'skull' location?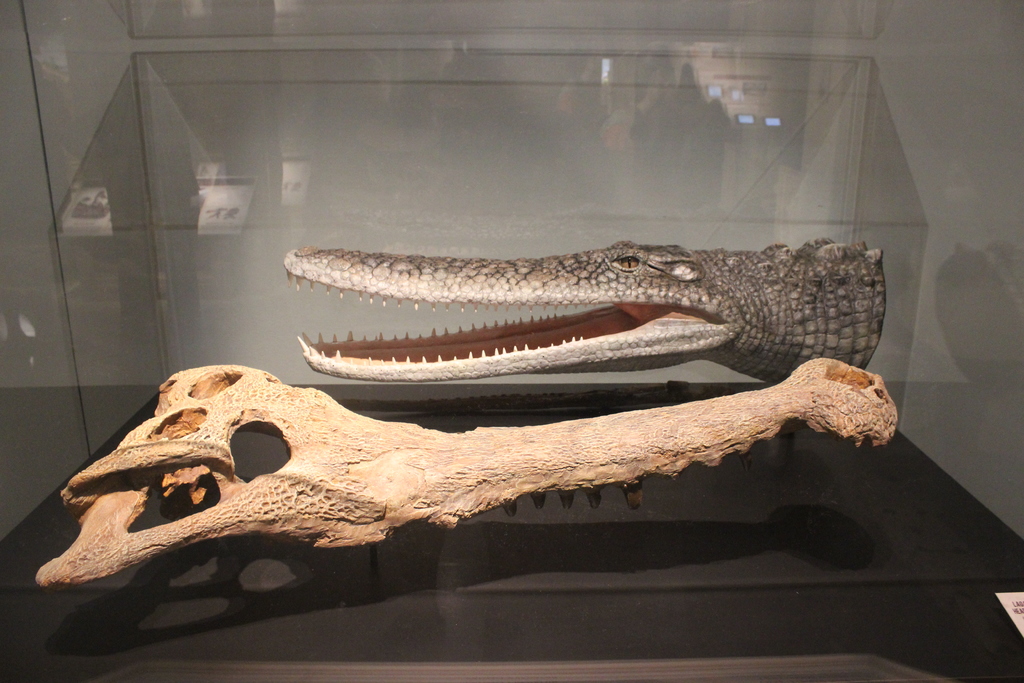
[left=58, top=203, right=905, bottom=595]
